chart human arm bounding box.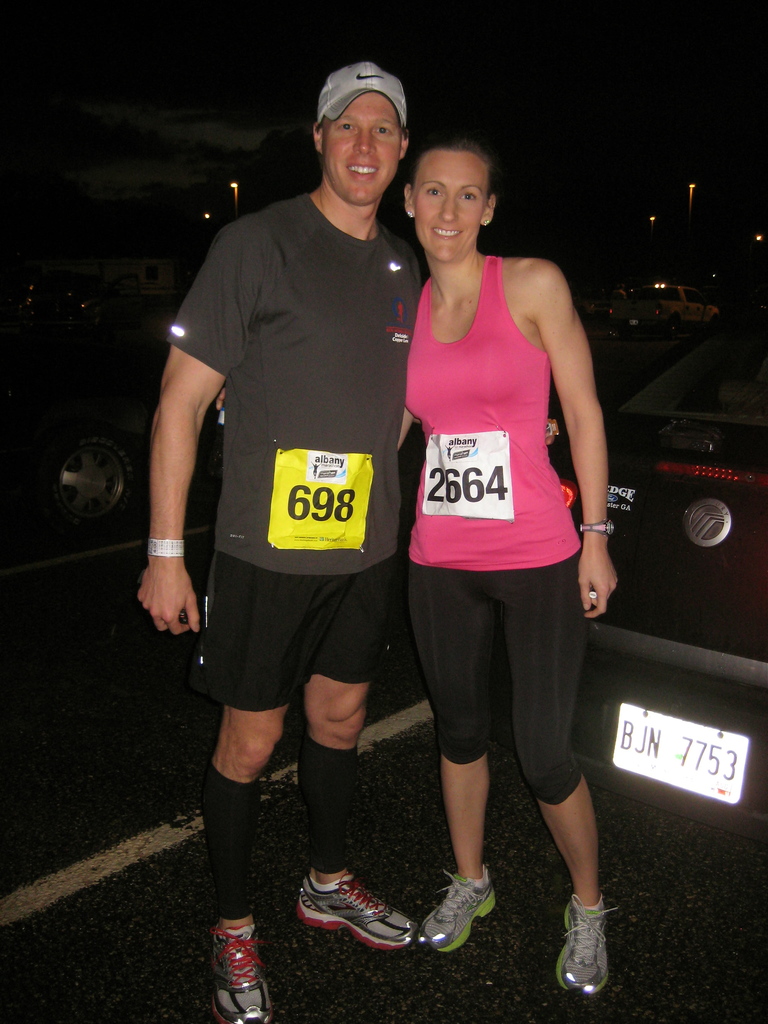
Charted: (left=124, top=288, right=211, bottom=667).
